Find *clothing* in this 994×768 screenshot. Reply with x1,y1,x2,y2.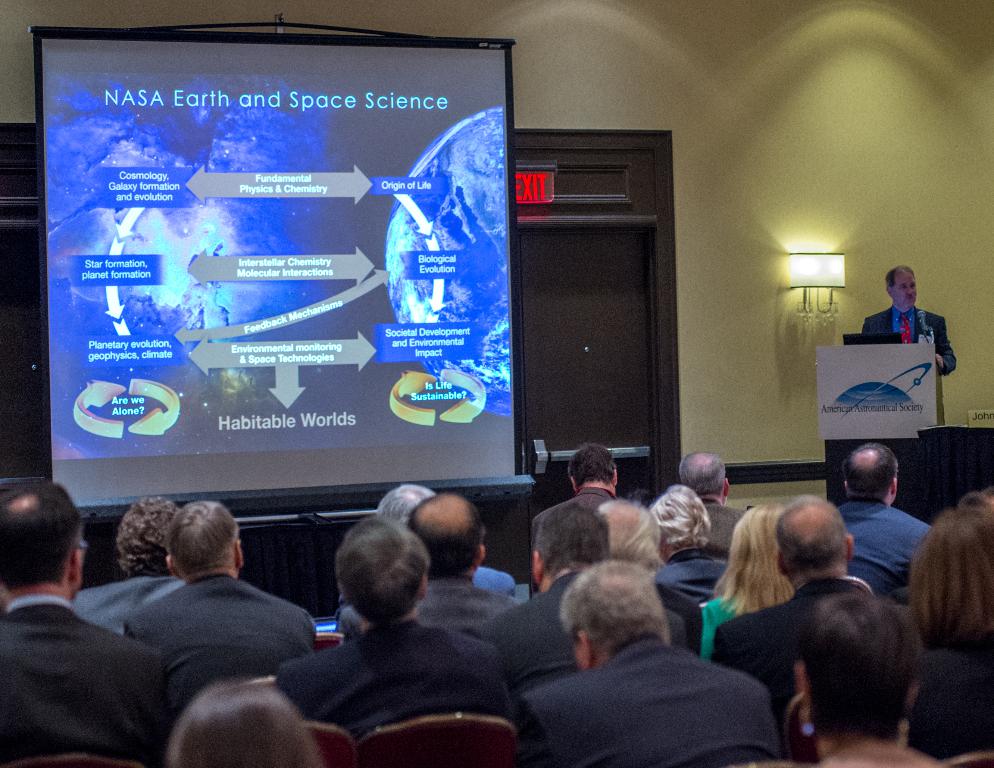
517,637,778,767.
